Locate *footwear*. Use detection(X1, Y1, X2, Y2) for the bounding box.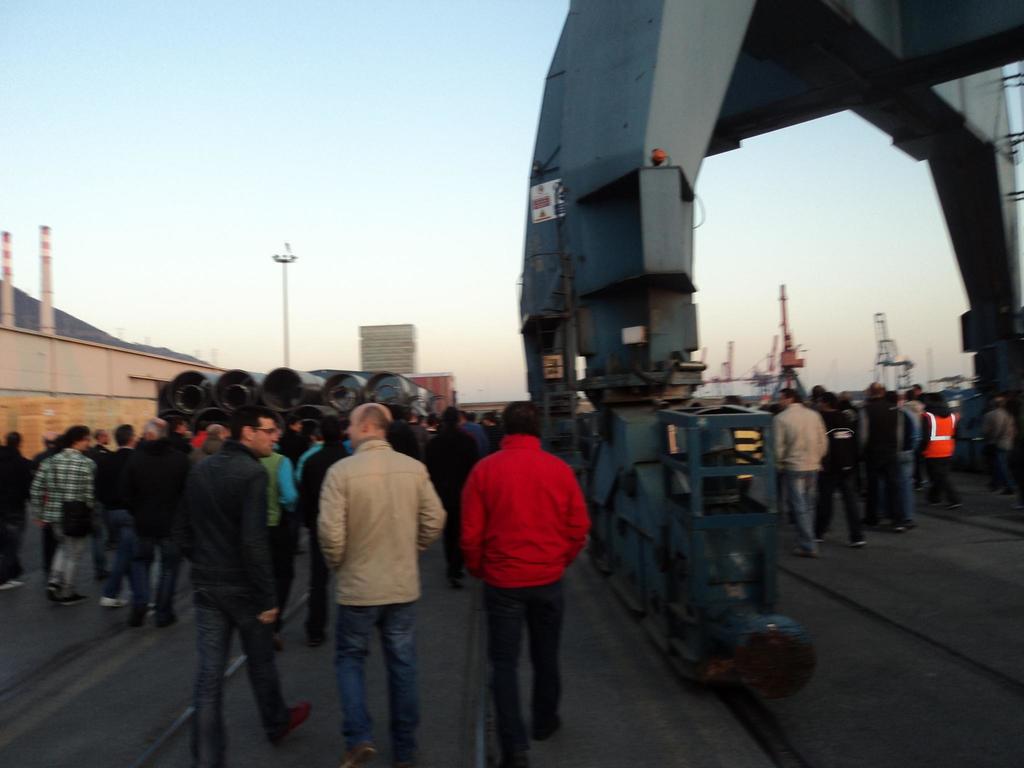
detection(276, 695, 317, 751).
